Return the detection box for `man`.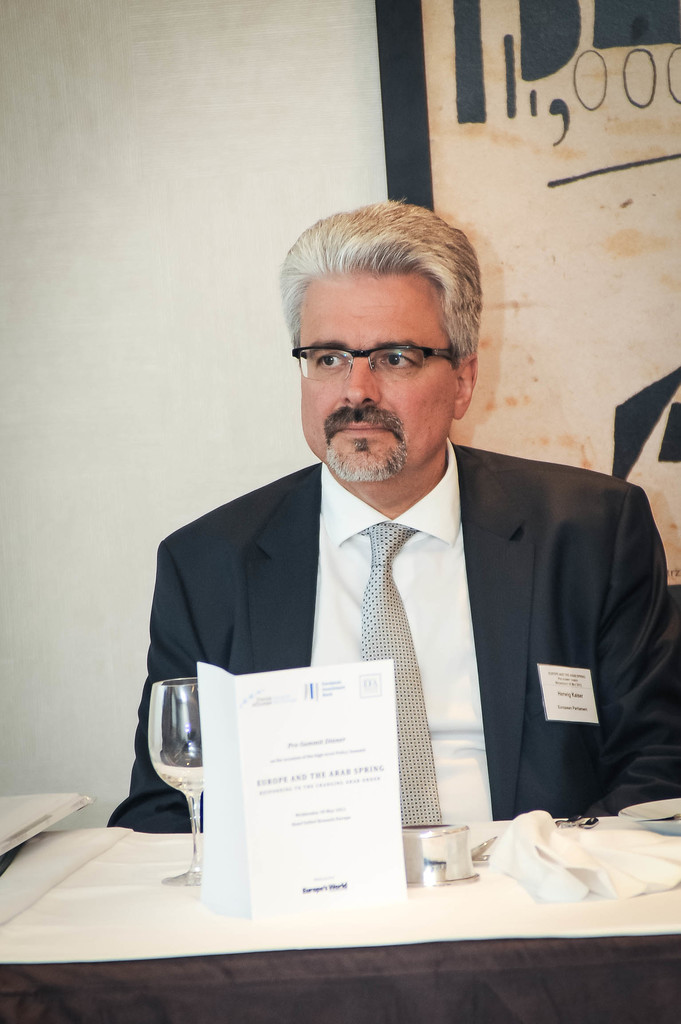
bbox(91, 195, 680, 824).
